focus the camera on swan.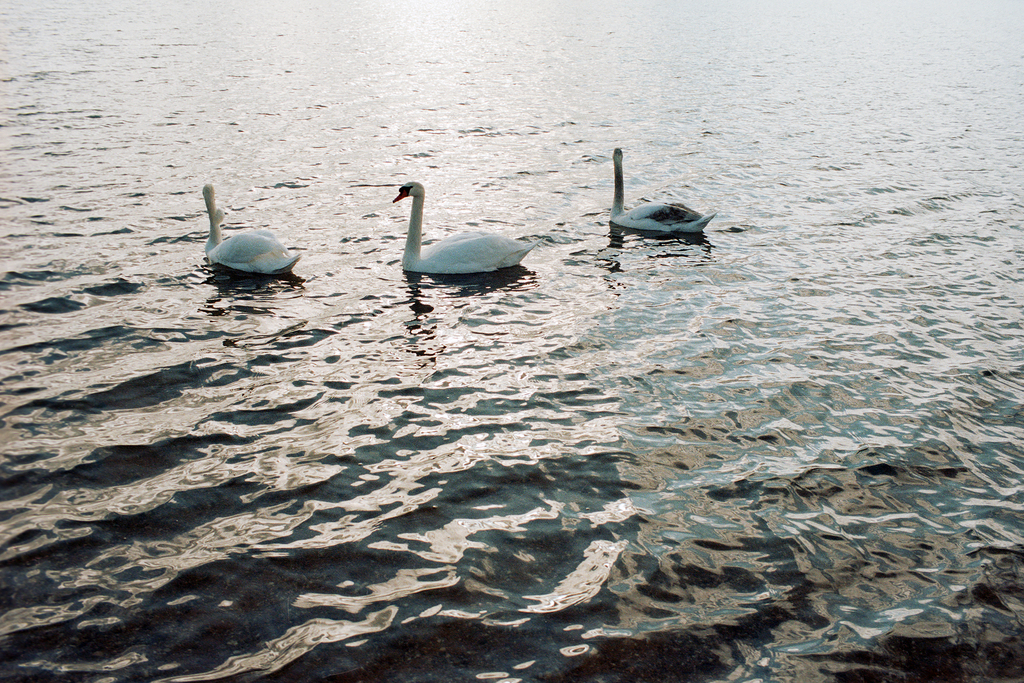
Focus region: select_region(609, 149, 719, 236).
